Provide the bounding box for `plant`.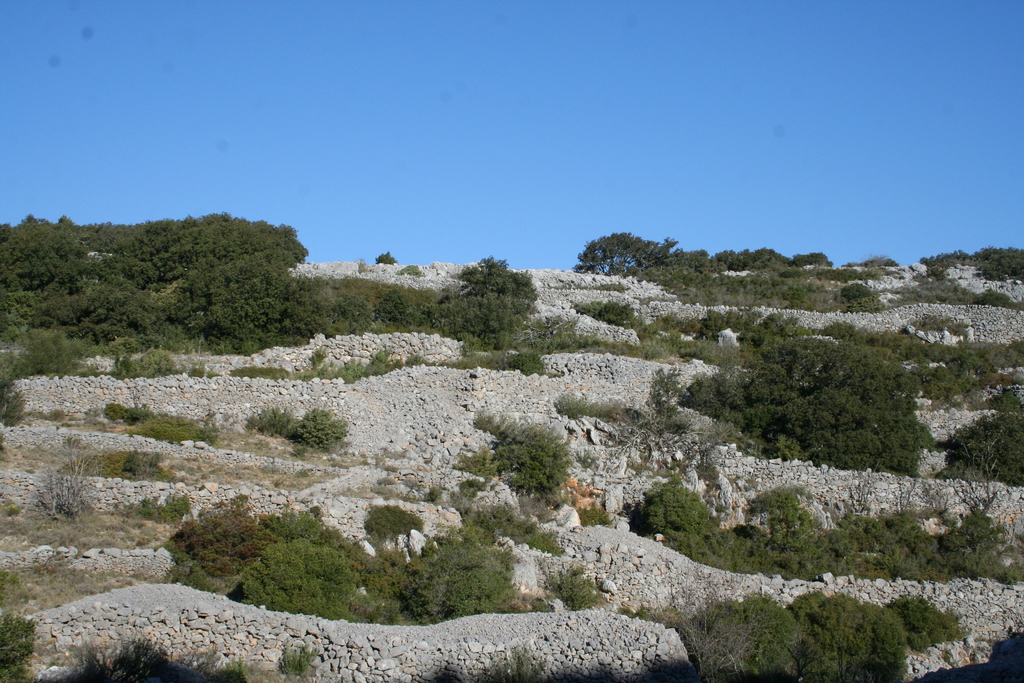
4,502,28,520.
